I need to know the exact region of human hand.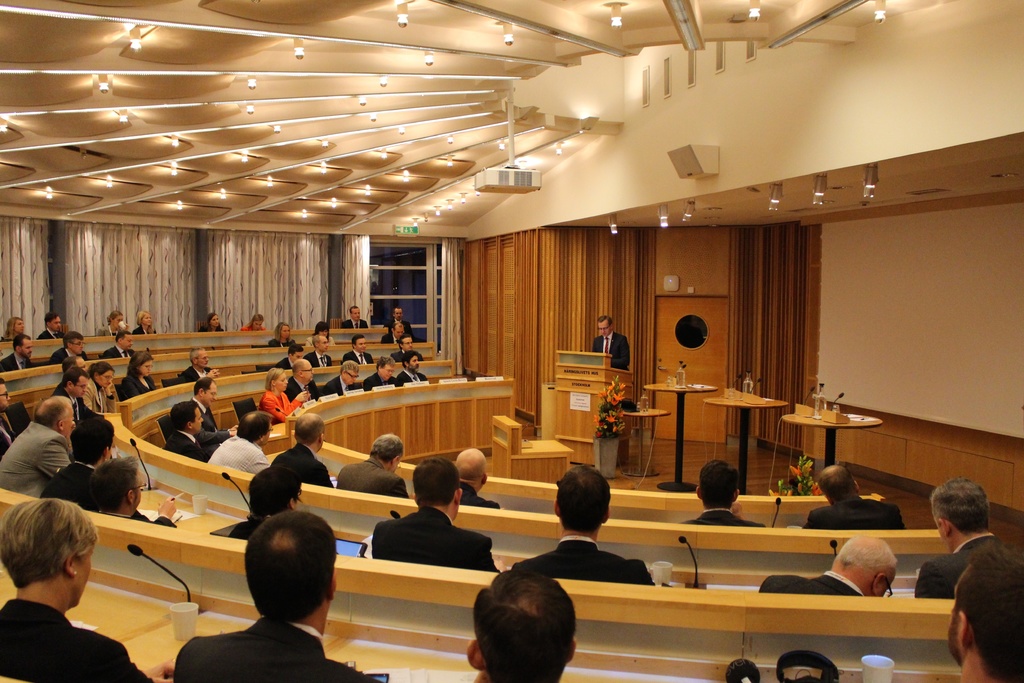
Region: [147, 325, 155, 333].
